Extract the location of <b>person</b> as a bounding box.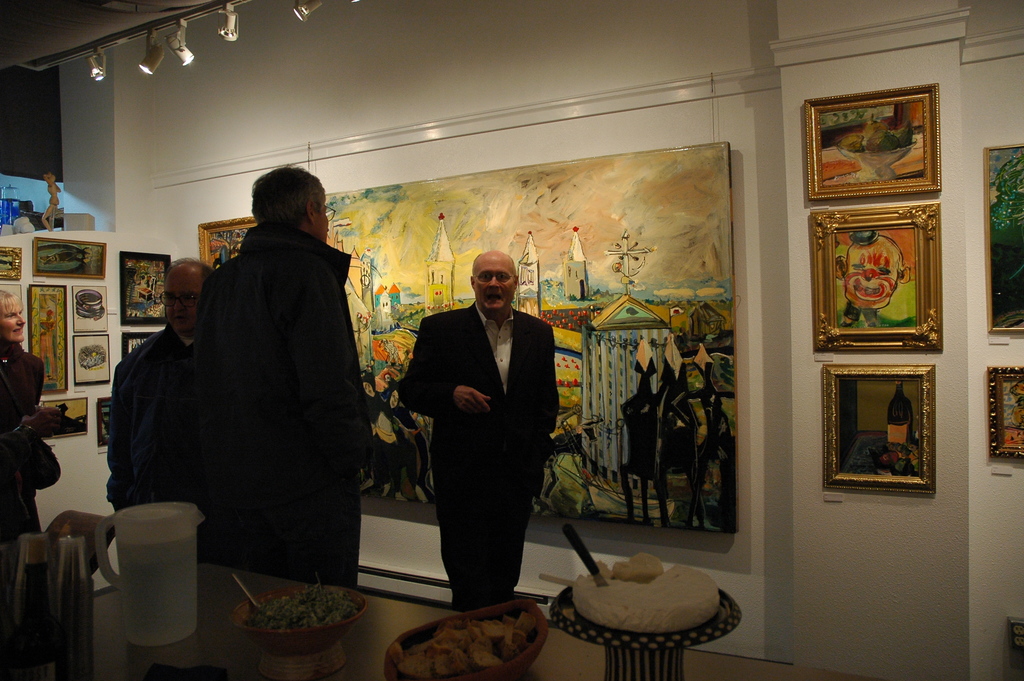
l=196, t=163, r=381, b=586.
